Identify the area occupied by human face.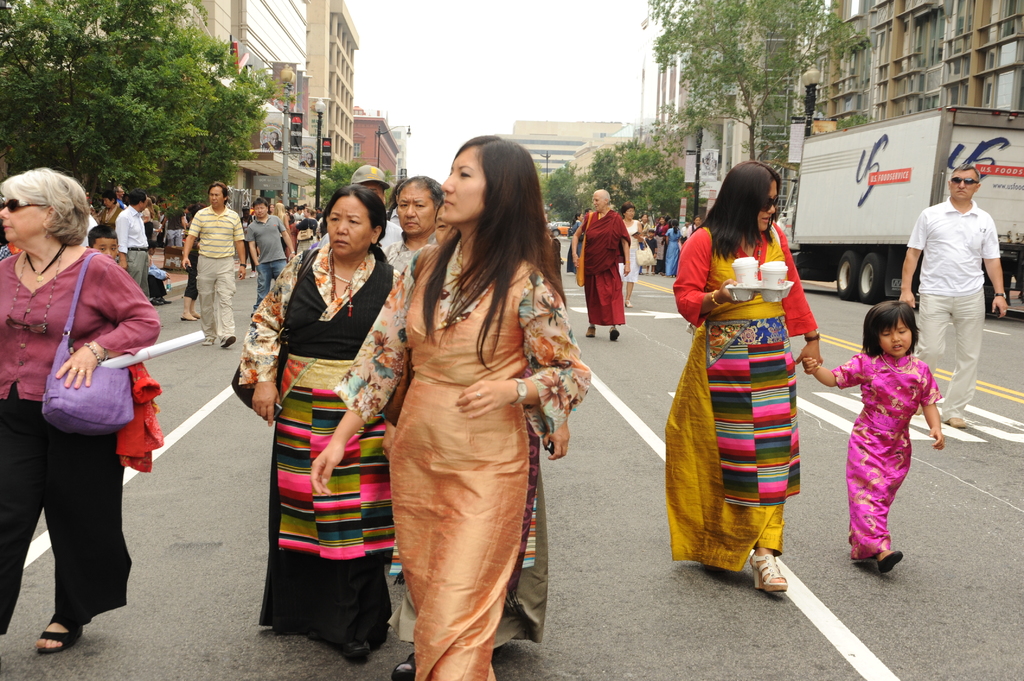
Area: left=102, top=198, right=113, bottom=209.
